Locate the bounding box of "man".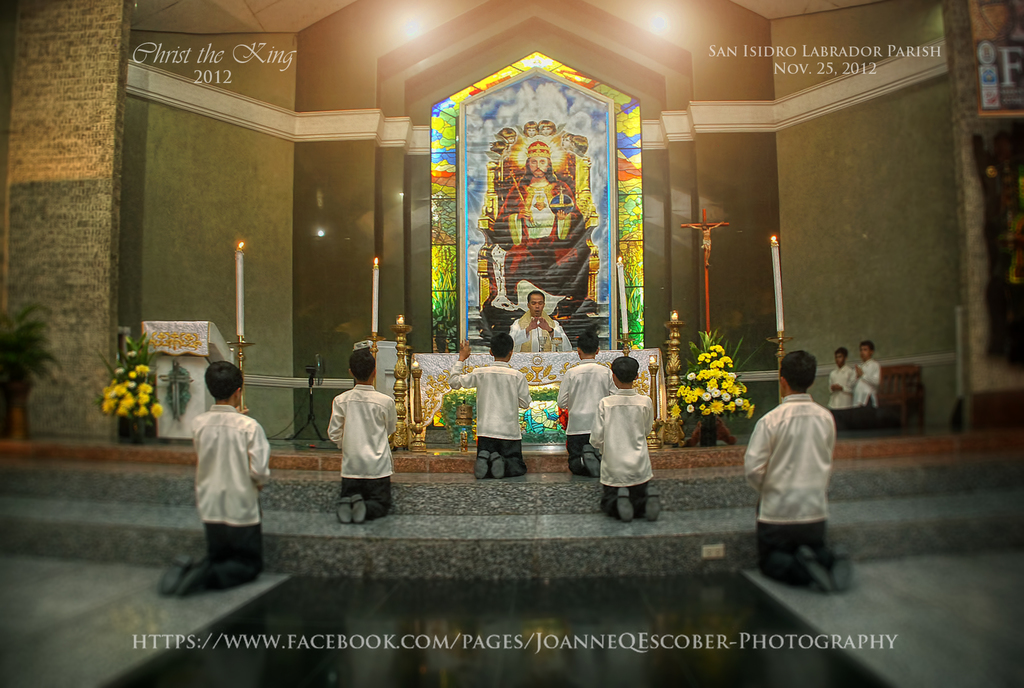
Bounding box: [x1=486, y1=140, x2=593, y2=322].
